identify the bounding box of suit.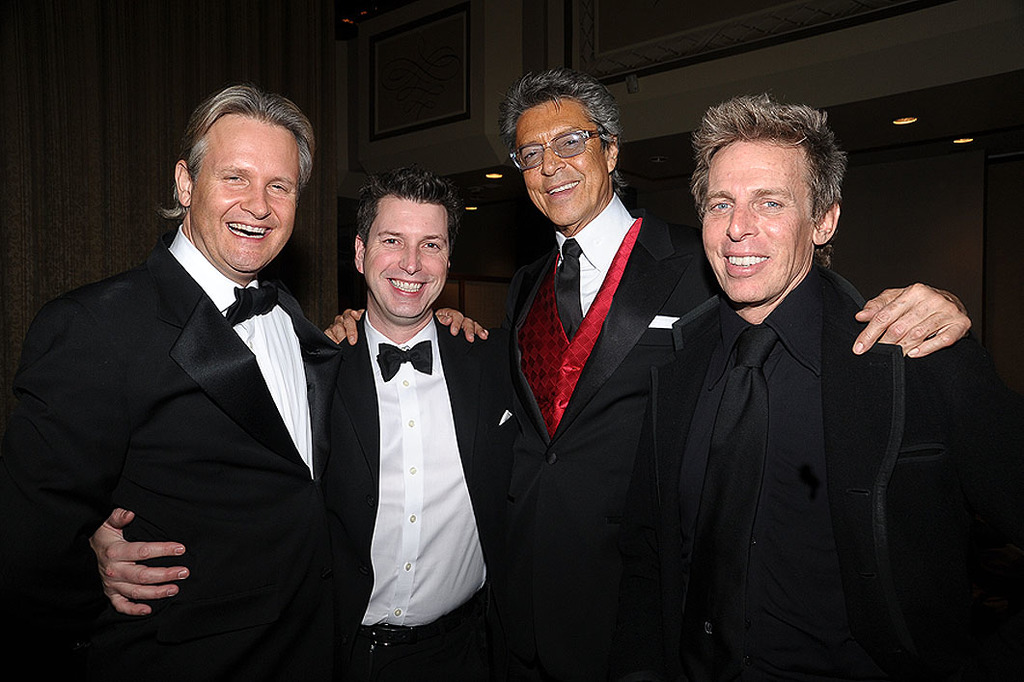
{"x1": 485, "y1": 220, "x2": 715, "y2": 681}.
